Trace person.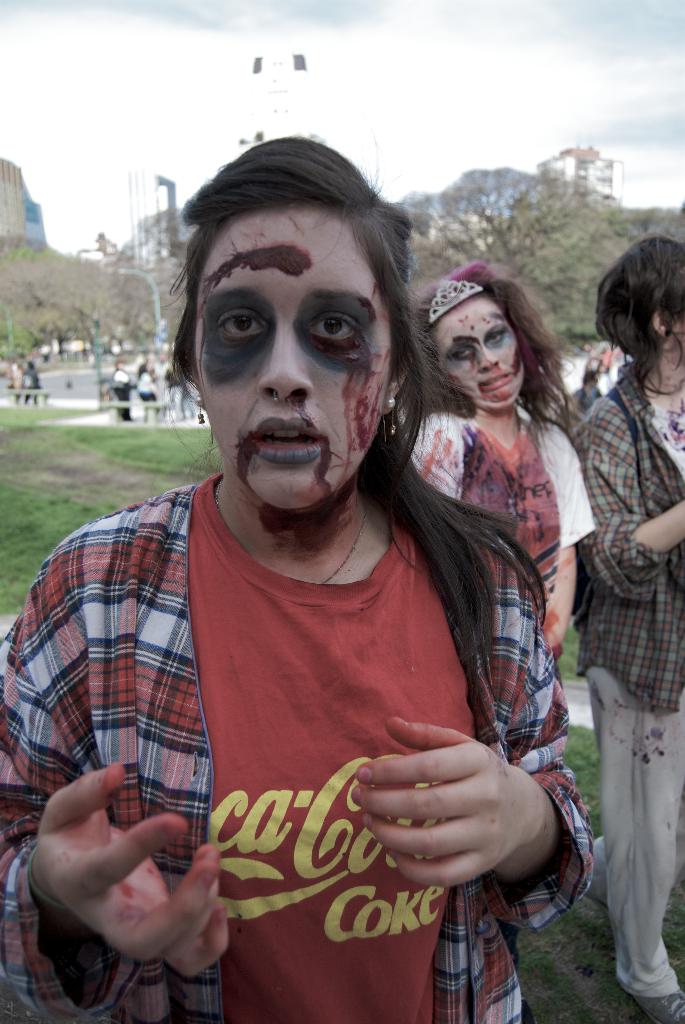
Traced to left=401, top=258, right=592, bottom=657.
